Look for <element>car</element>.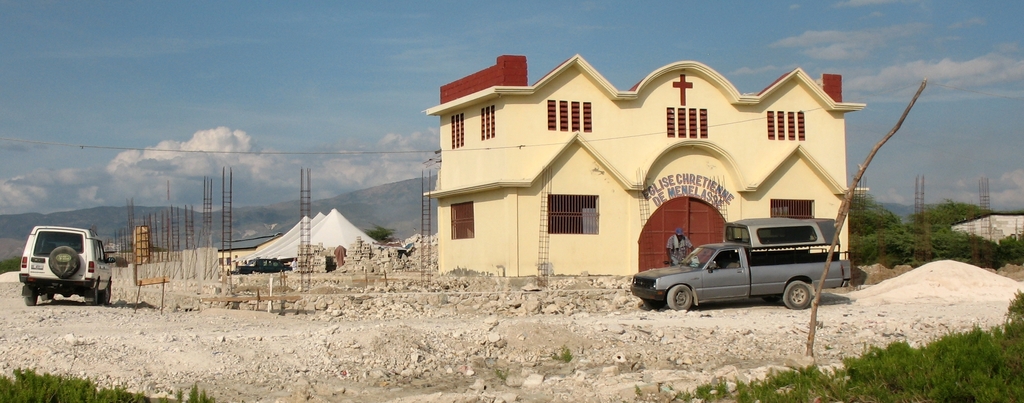
Found: rect(19, 224, 116, 311).
